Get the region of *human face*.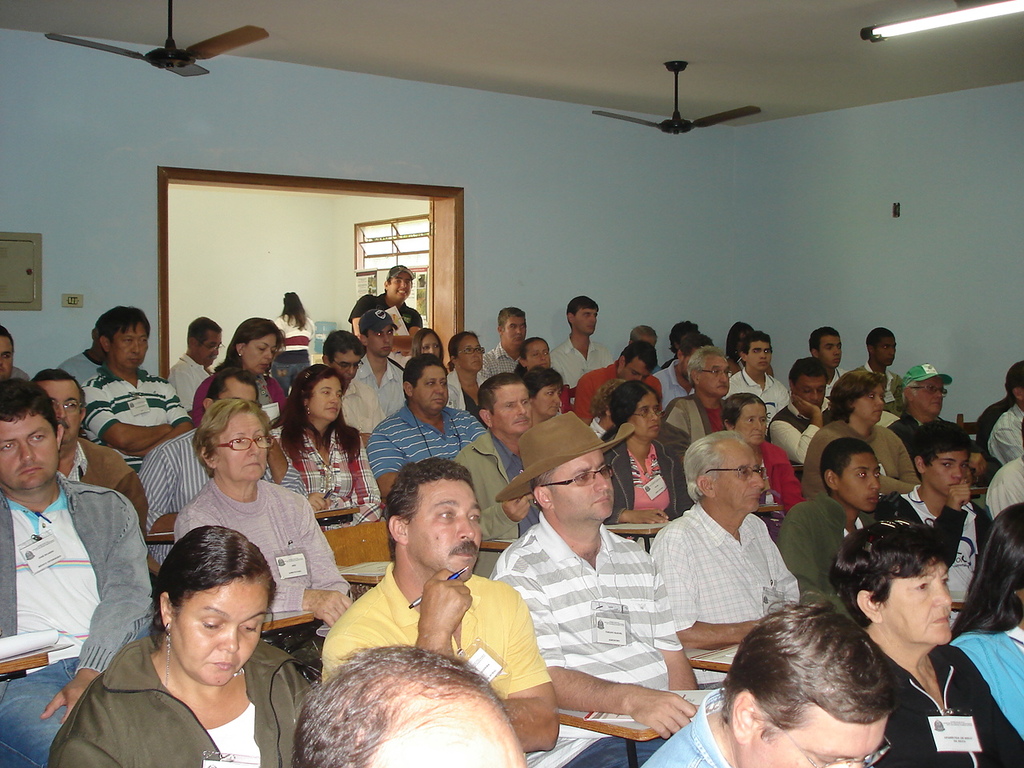
left=527, top=345, right=547, bottom=366.
